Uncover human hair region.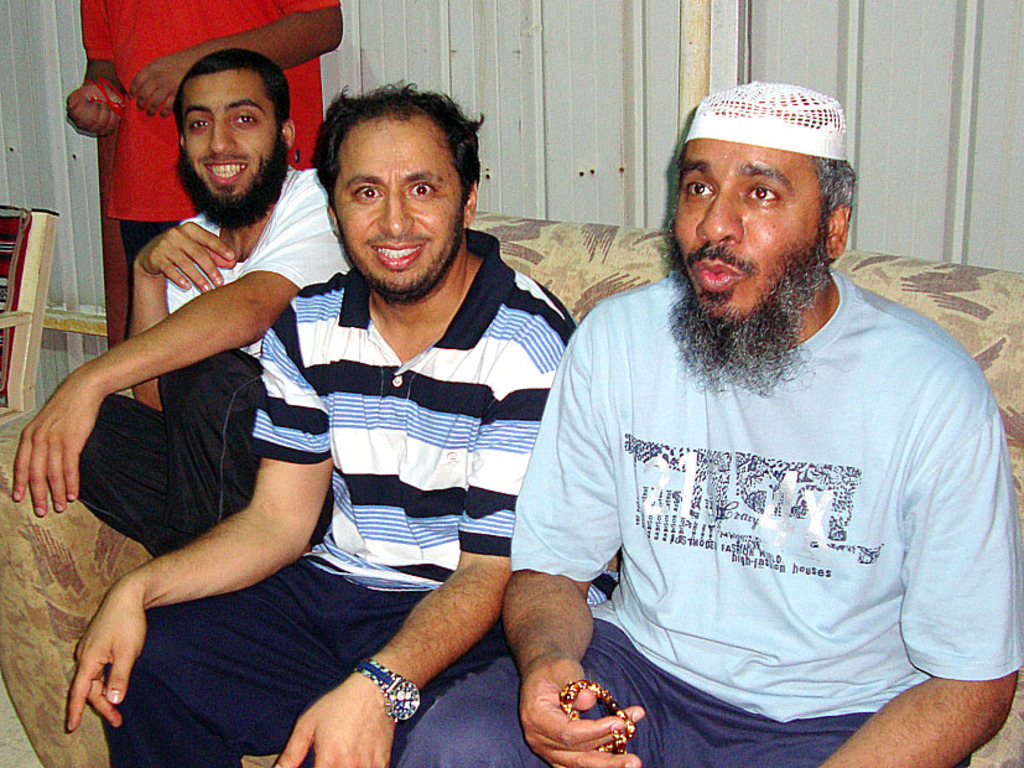
Uncovered: left=676, top=141, right=858, bottom=248.
